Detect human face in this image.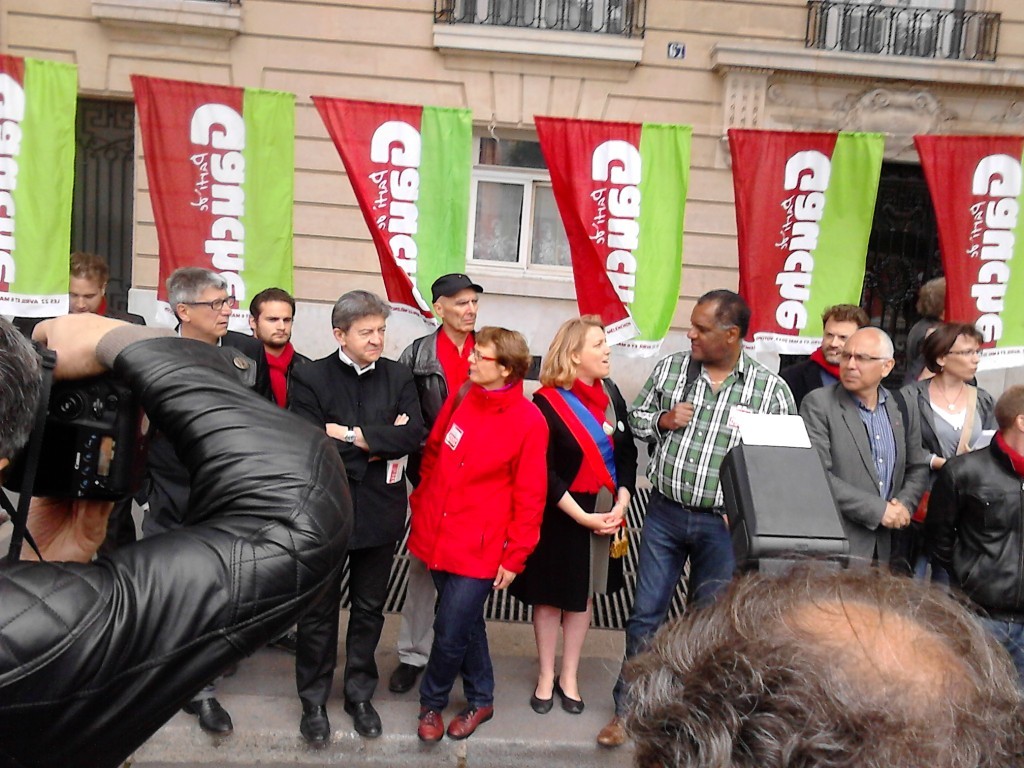
Detection: bbox=(822, 313, 857, 354).
